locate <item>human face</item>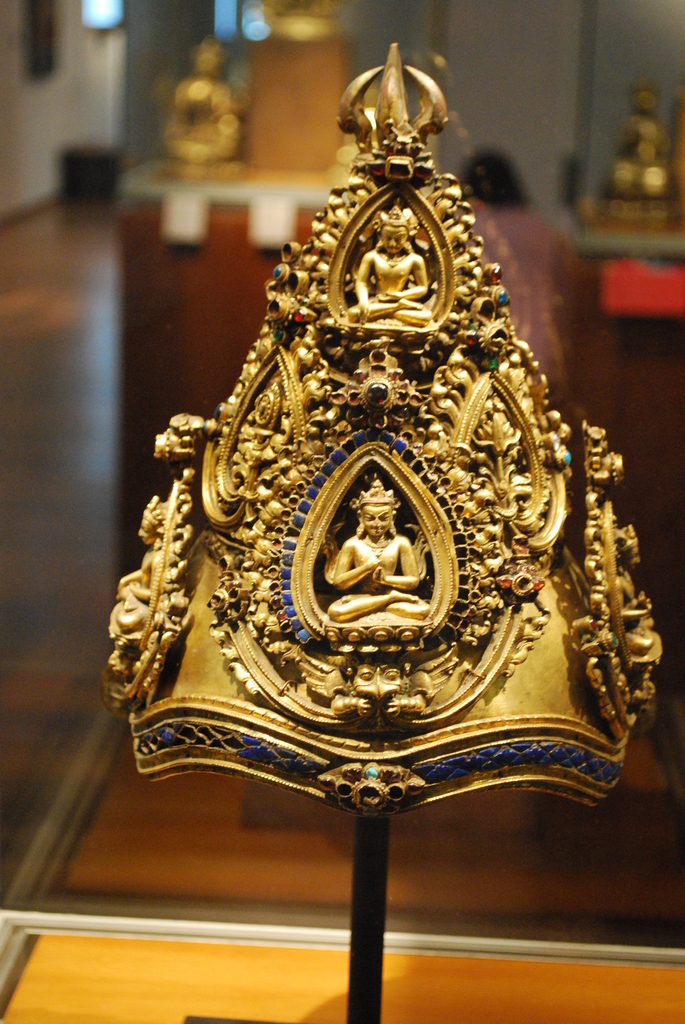
pyautogui.locateOnScreen(627, 548, 643, 567)
